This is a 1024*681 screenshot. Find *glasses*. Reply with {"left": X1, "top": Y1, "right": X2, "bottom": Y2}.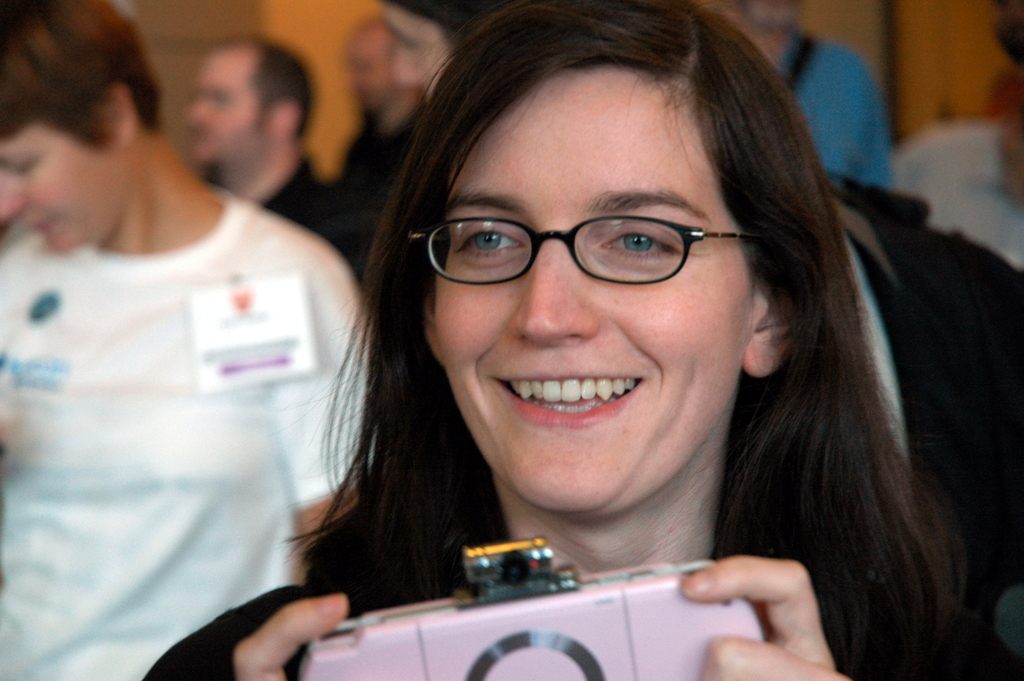
{"left": 427, "top": 198, "right": 771, "bottom": 287}.
